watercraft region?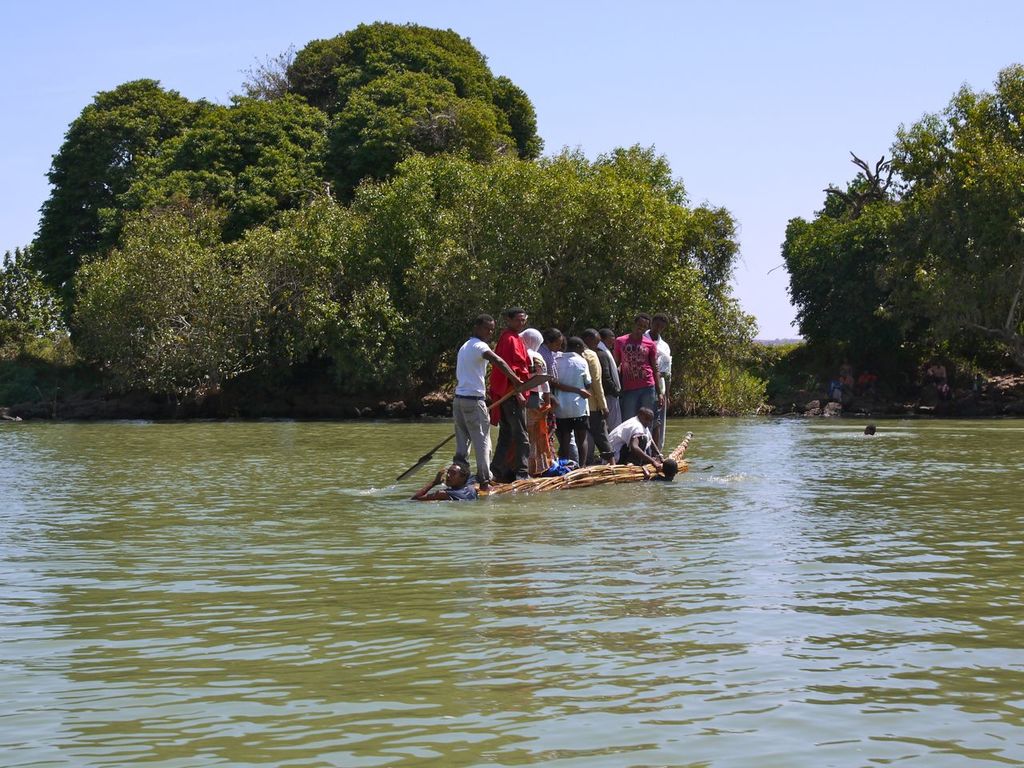
locate(475, 434, 700, 490)
